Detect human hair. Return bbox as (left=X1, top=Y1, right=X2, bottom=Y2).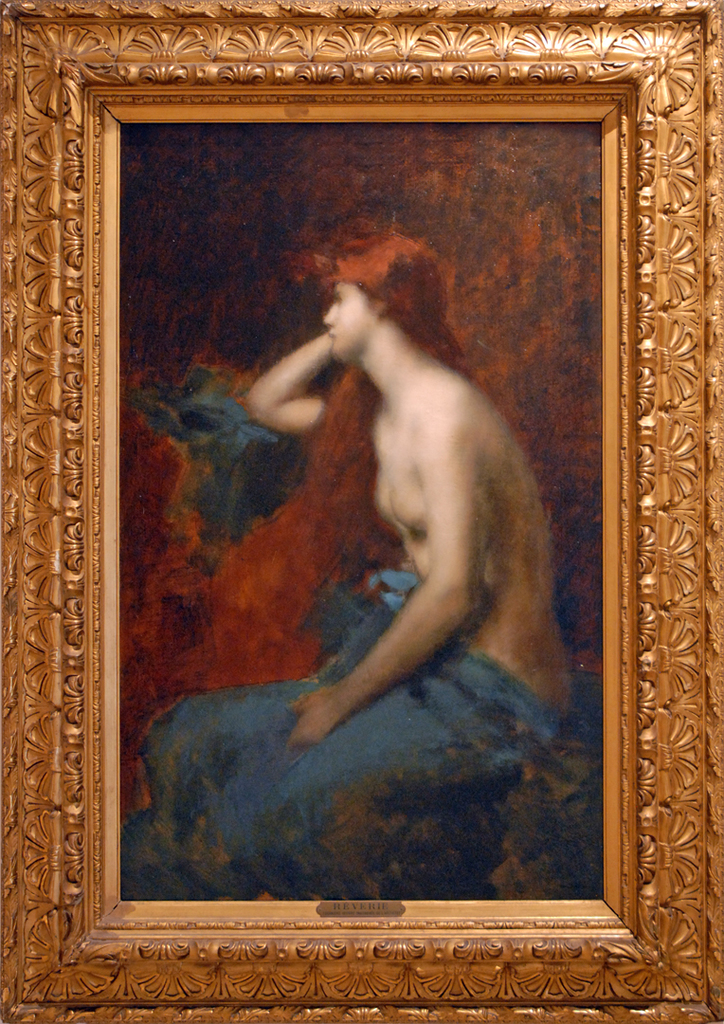
(left=293, top=229, right=466, bottom=579).
